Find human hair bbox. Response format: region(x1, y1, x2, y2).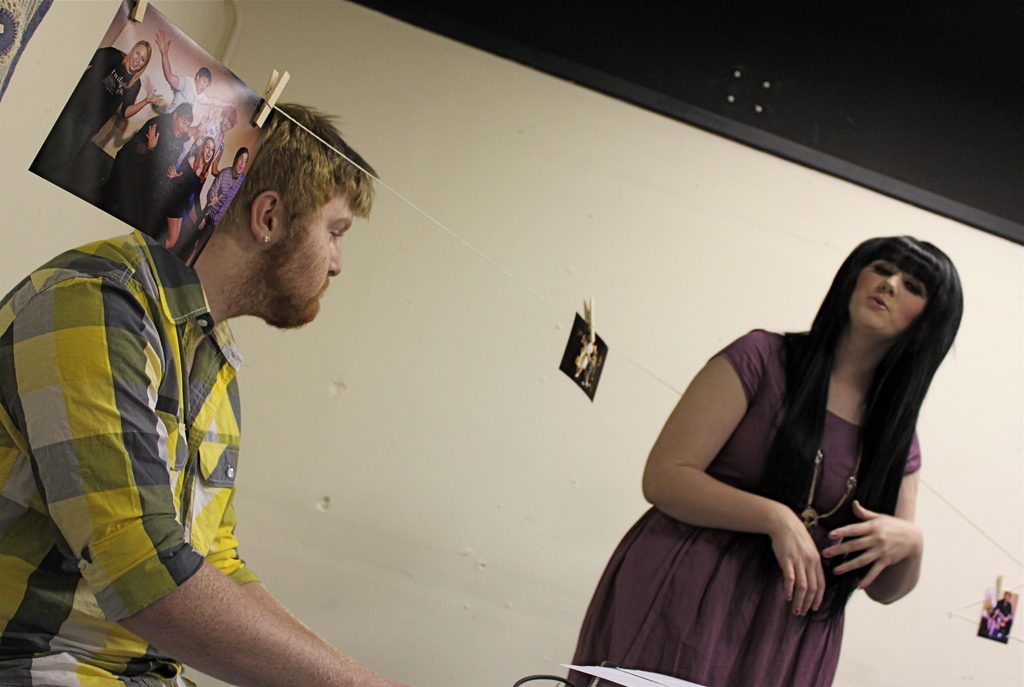
region(806, 241, 977, 610).
